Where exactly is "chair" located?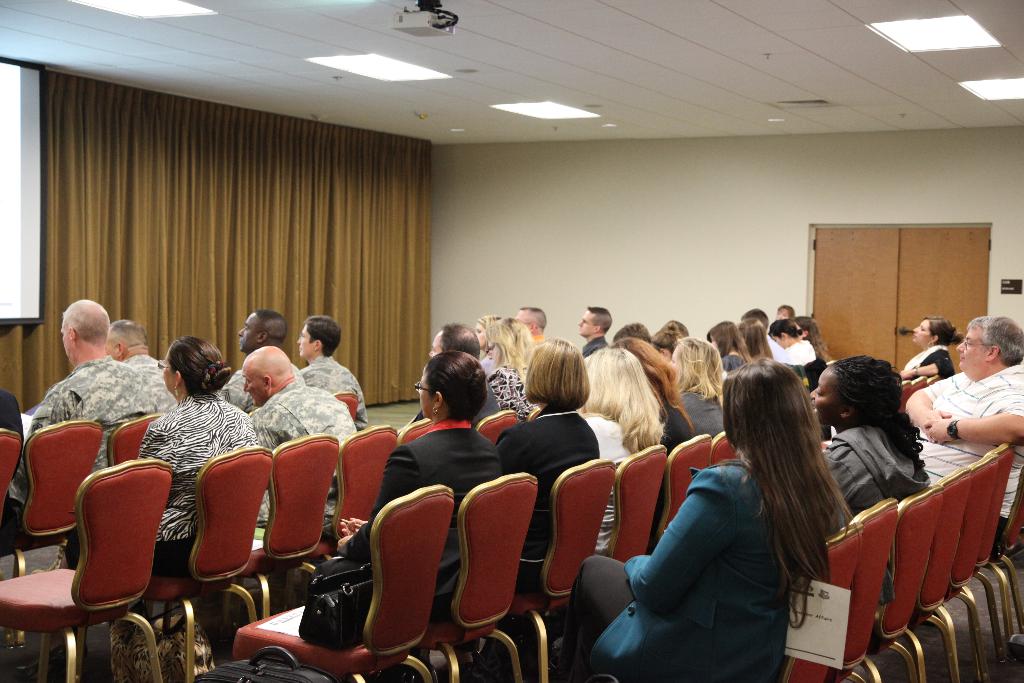
Its bounding box is {"x1": 909, "y1": 378, "x2": 929, "y2": 413}.
